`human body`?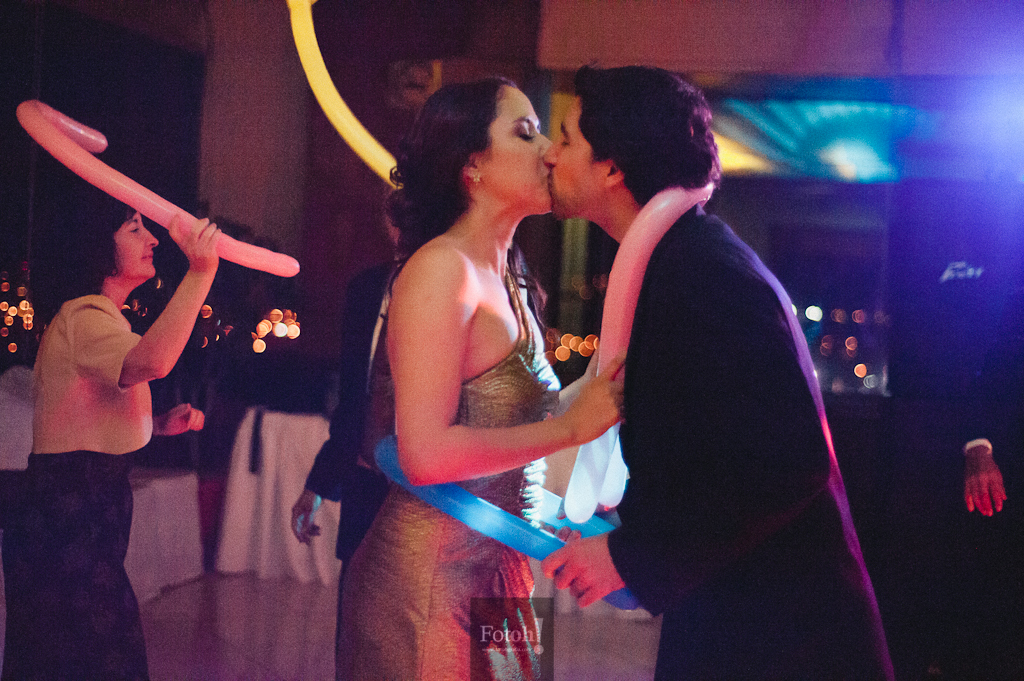
left=352, top=67, right=612, bottom=611
